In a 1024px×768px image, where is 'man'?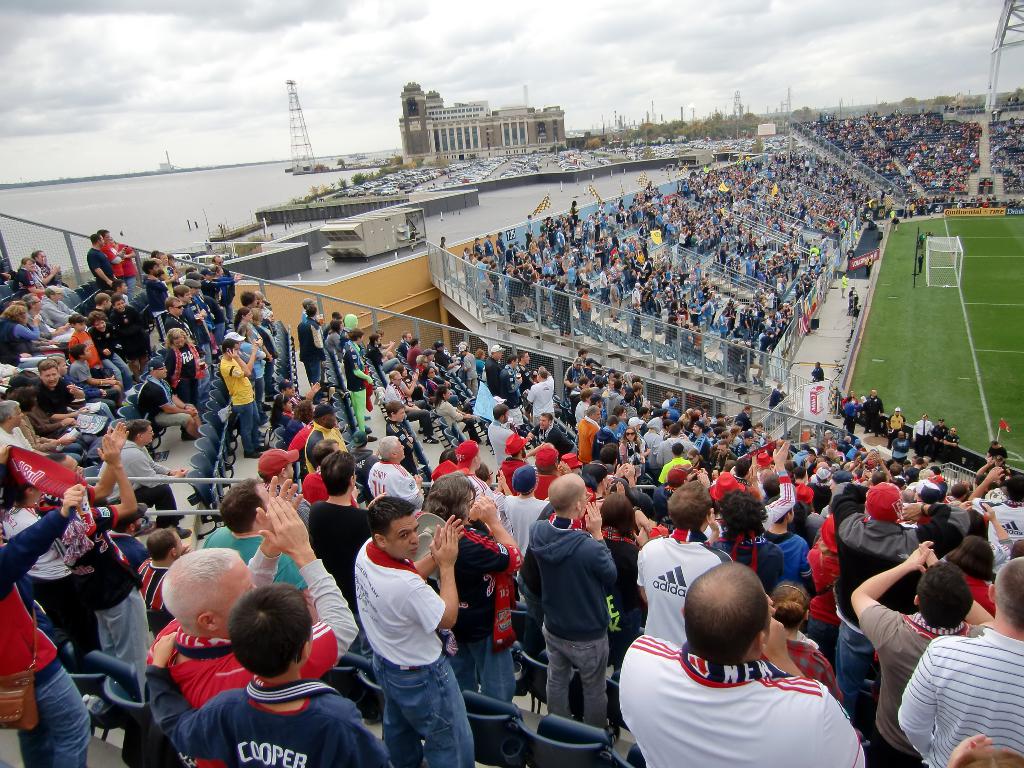
(636, 475, 735, 644).
